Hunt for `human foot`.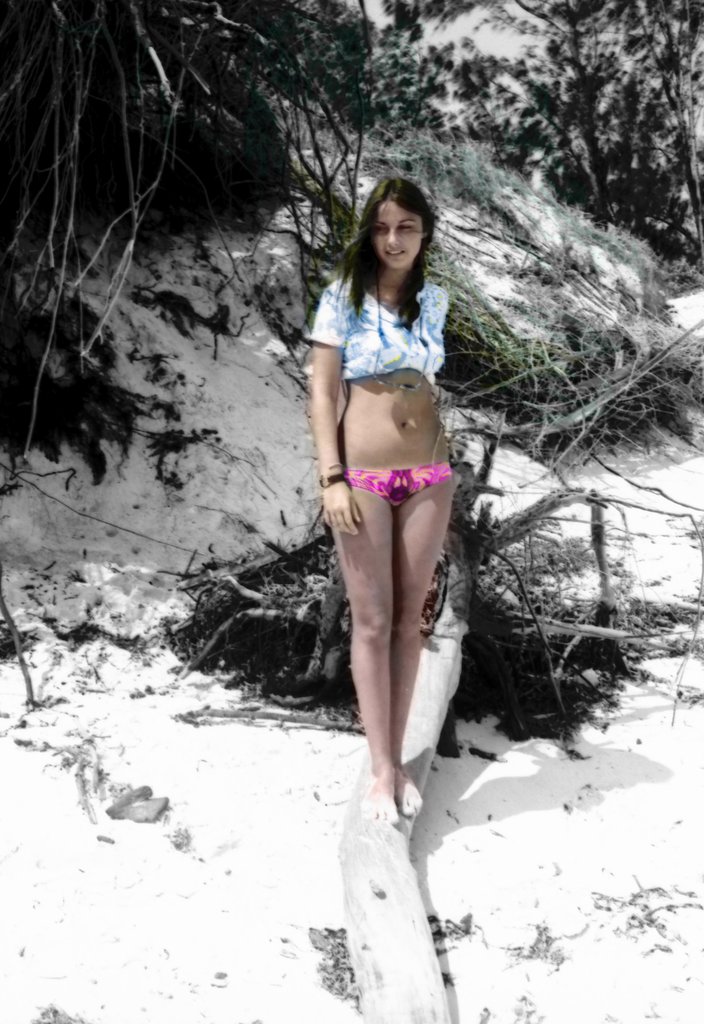
Hunted down at [355,761,403,826].
